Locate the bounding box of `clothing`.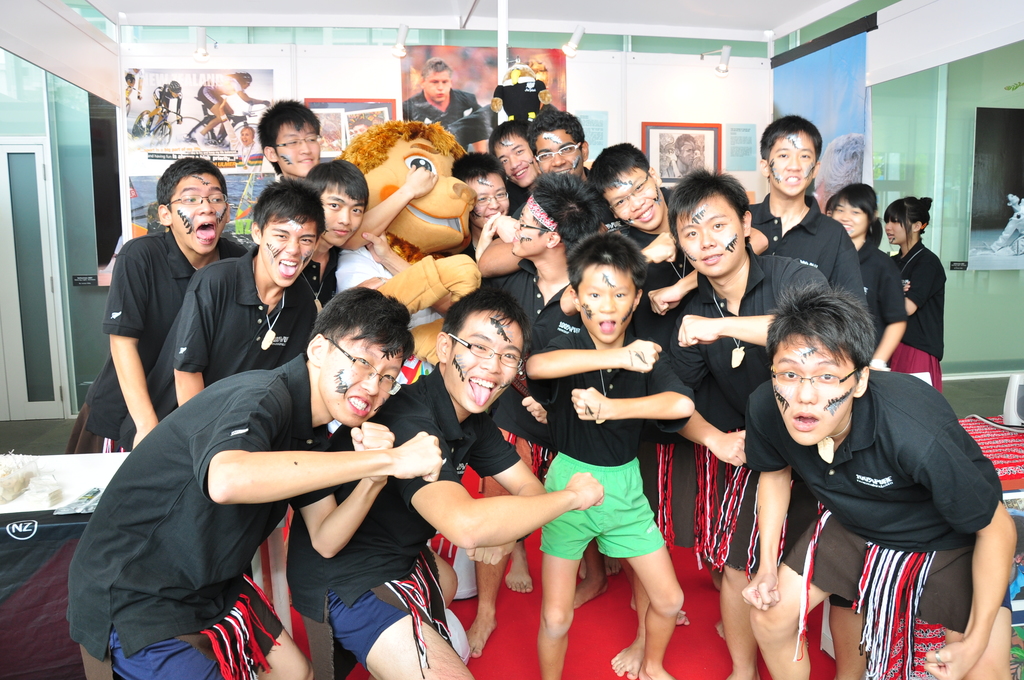
Bounding box: 509:181:529:214.
